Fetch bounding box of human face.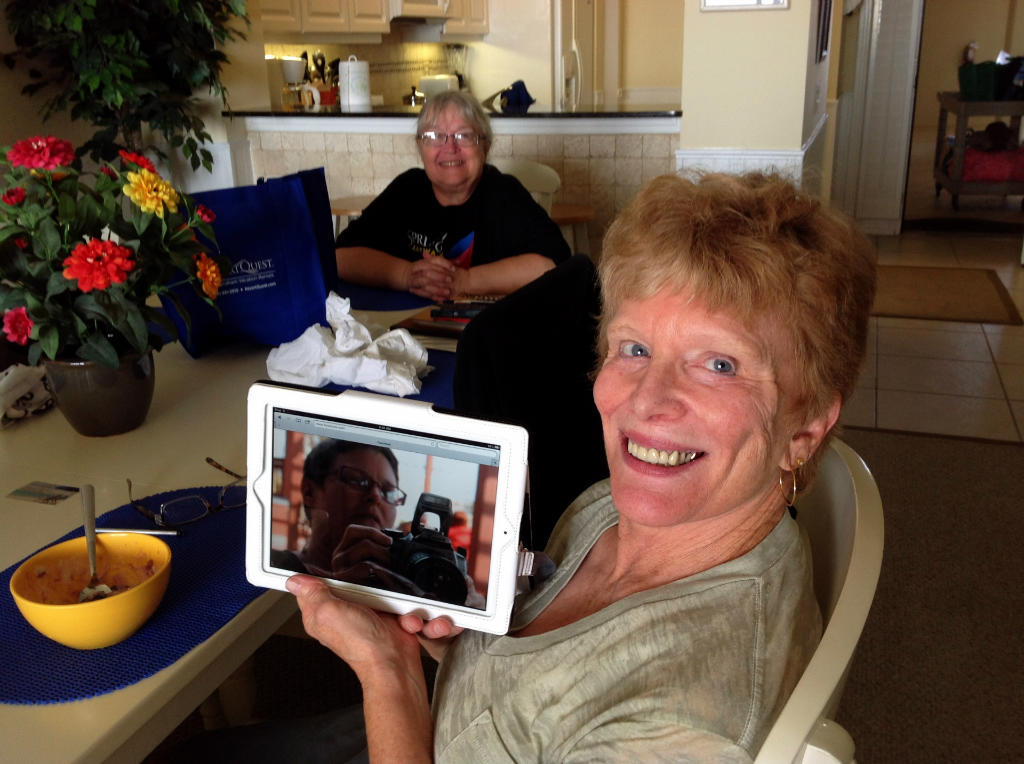
Bbox: region(591, 256, 781, 525).
